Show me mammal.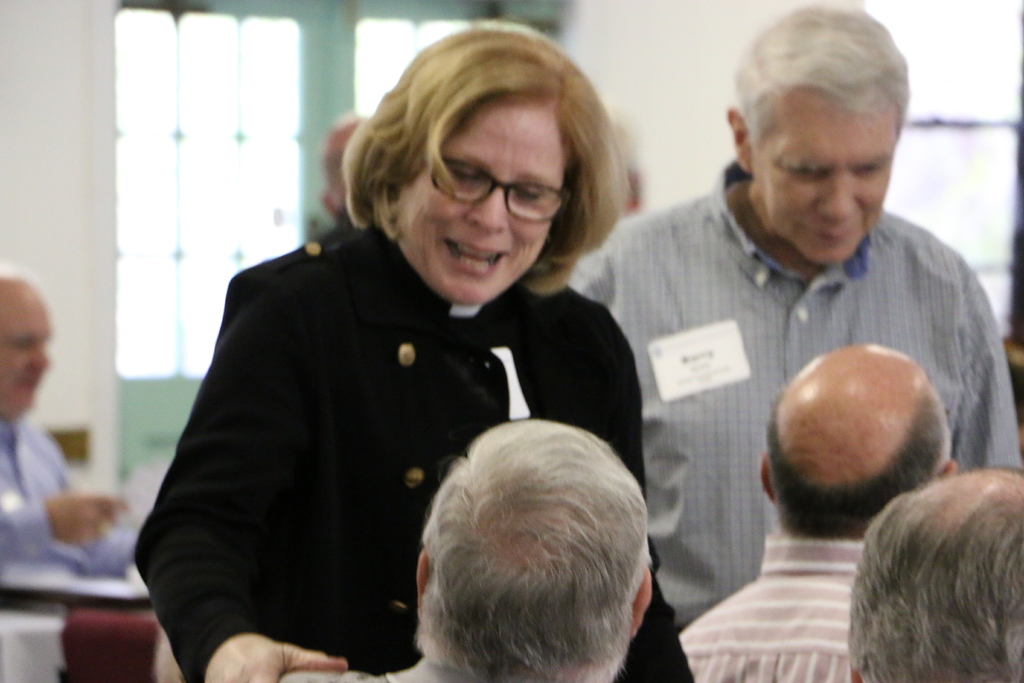
mammal is here: bbox(0, 268, 139, 575).
